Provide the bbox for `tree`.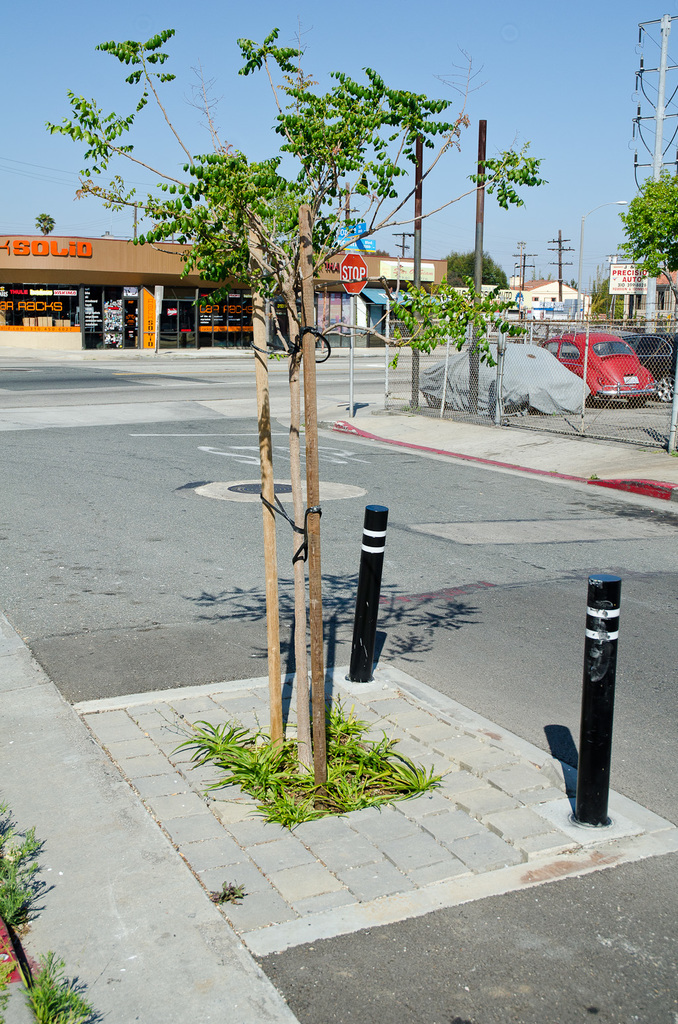
x1=34 y1=211 x2=54 y2=235.
